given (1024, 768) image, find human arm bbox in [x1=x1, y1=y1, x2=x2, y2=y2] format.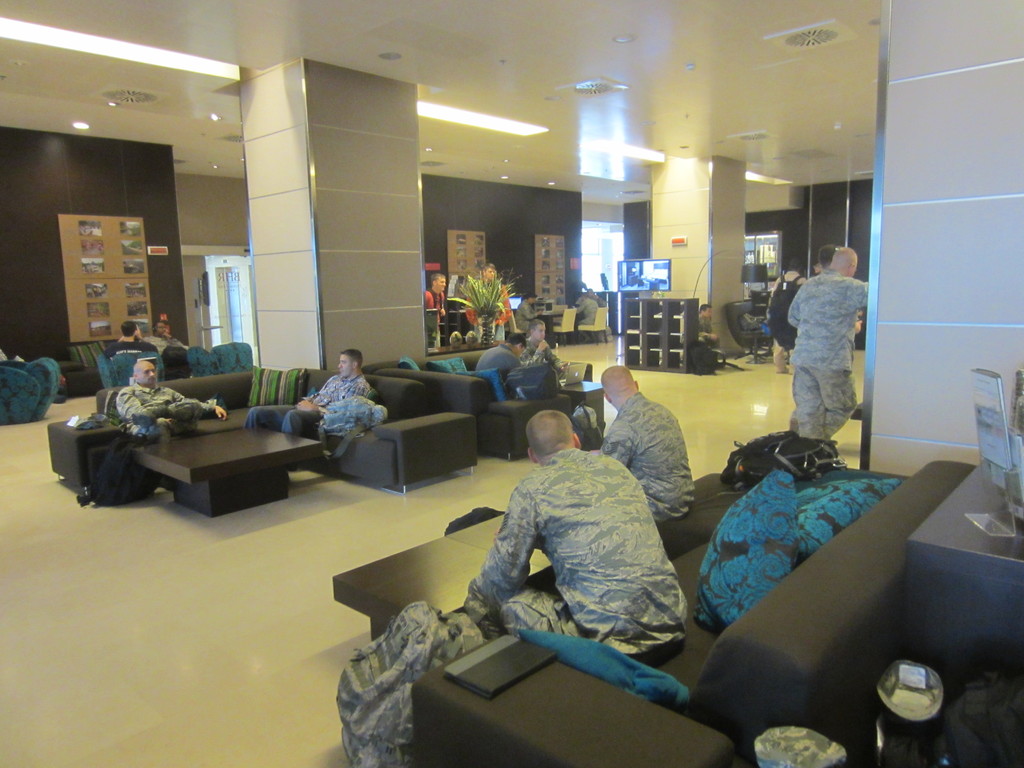
[x1=785, y1=287, x2=811, y2=332].
